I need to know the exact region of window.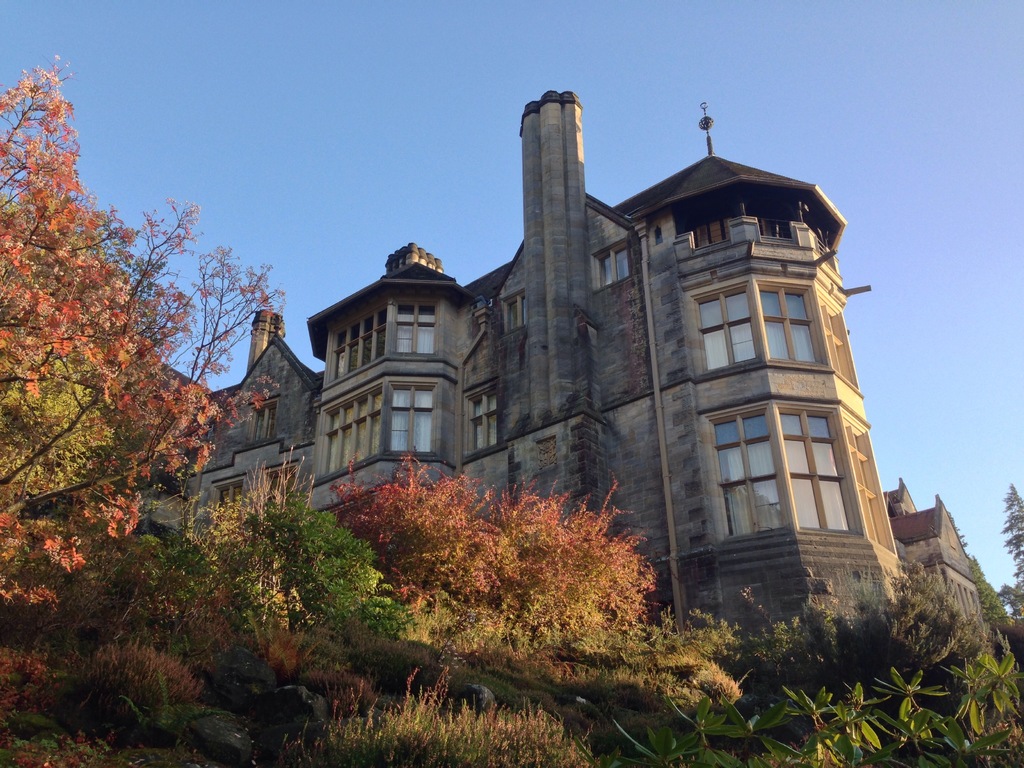
Region: x1=267, y1=461, x2=298, y2=493.
